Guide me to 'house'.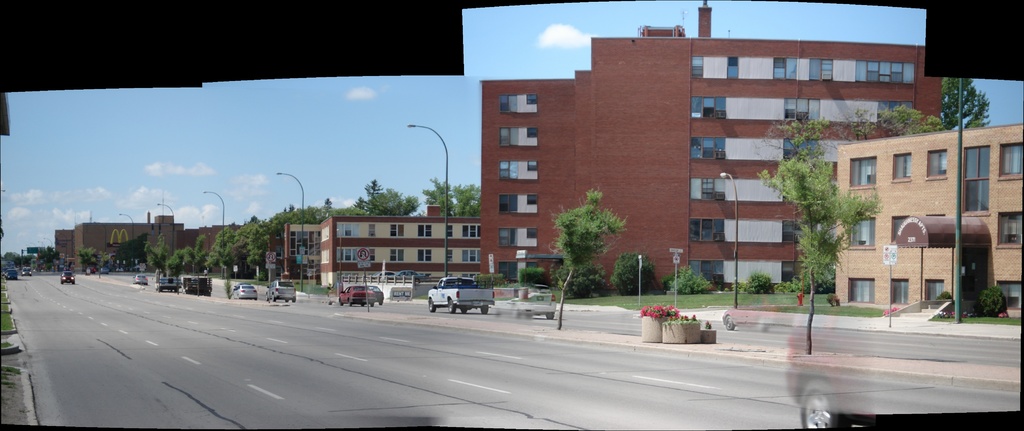
Guidance: box=[278, 203, 483, 283].
